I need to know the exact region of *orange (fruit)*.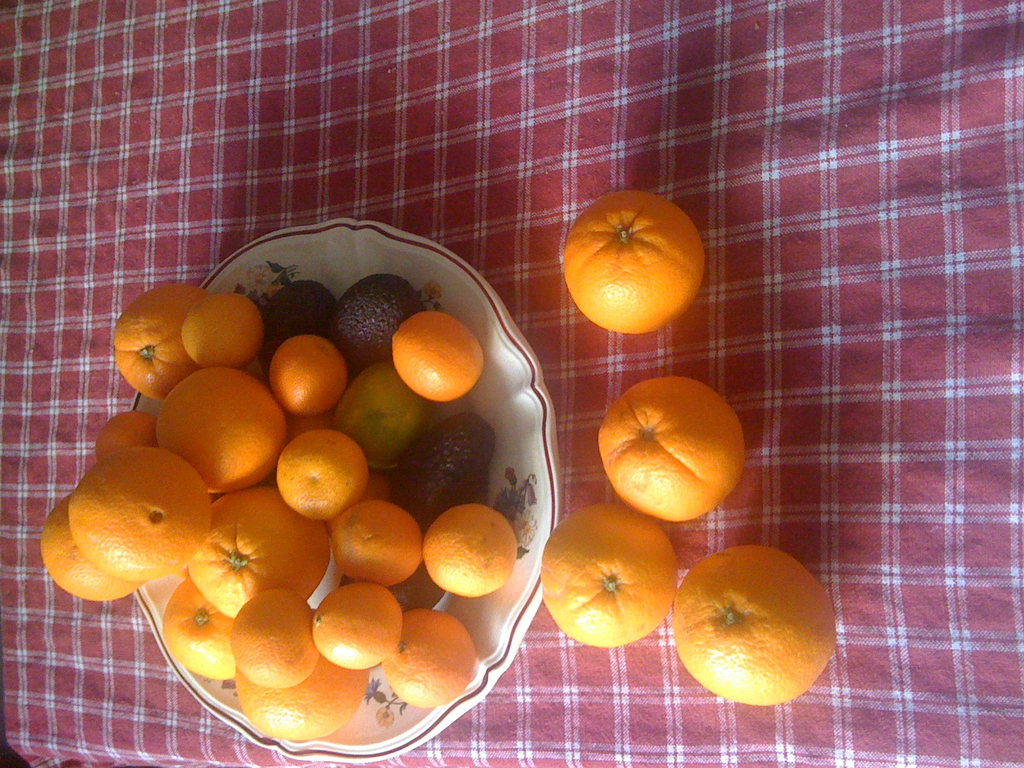
Region: BBox(335, 494, 420, 589).
